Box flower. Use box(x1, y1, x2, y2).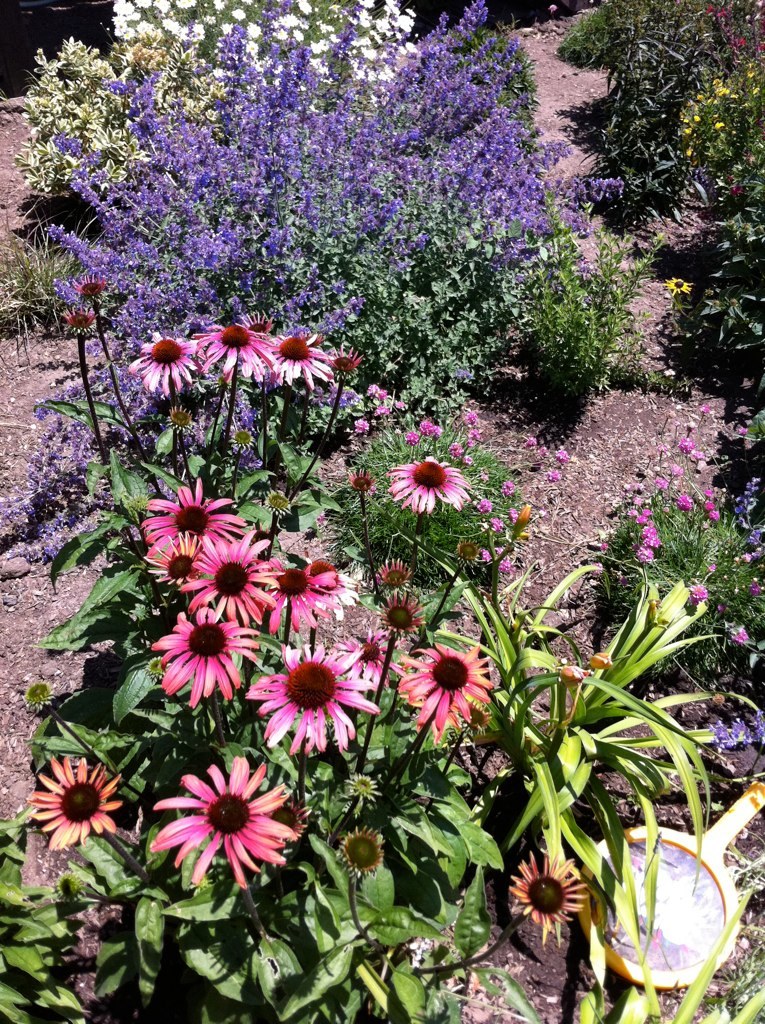
box(168, 402, 186, 432).
